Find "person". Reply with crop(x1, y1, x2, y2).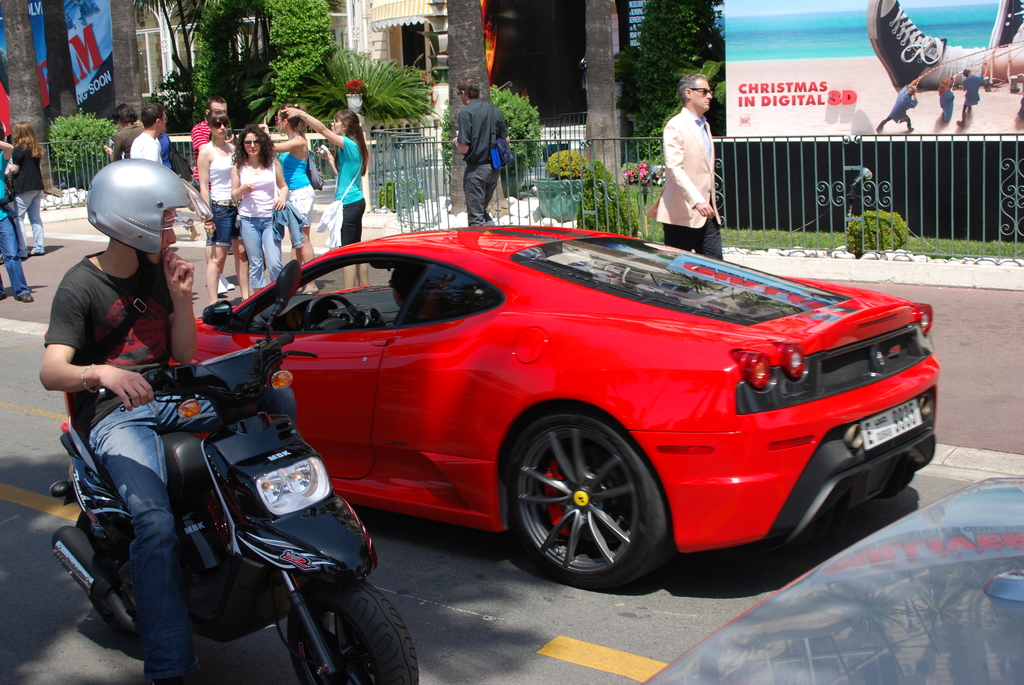
crop(105, 104, 143, 161).
